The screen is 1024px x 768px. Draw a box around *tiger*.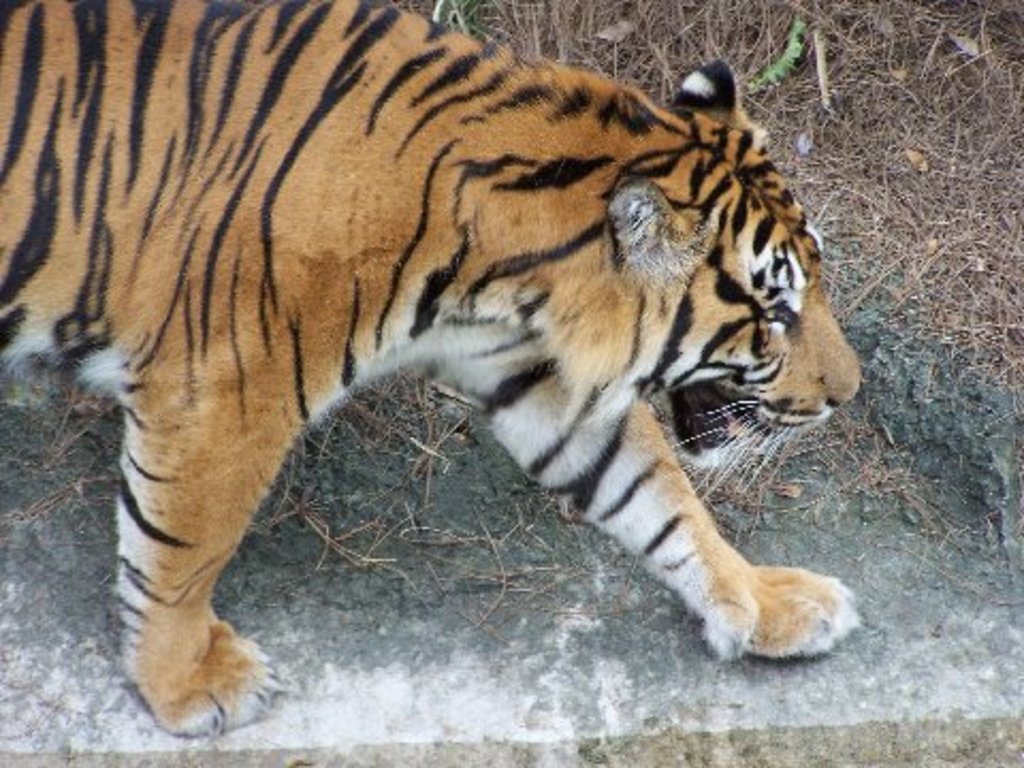
0/0/864/736.
